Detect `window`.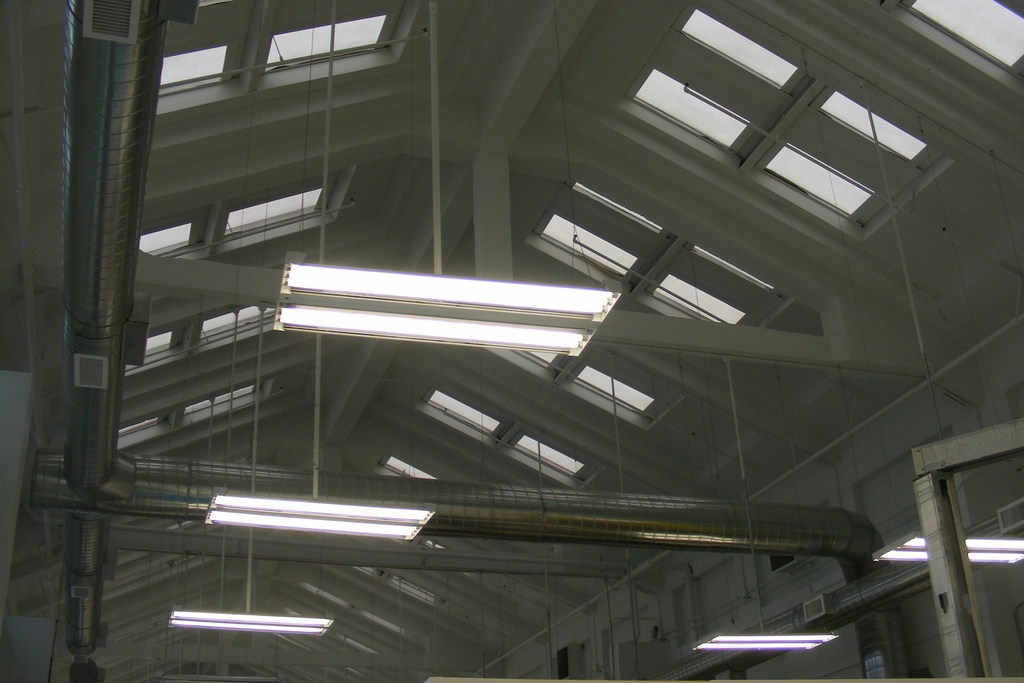
Detected at left=161, top=43, right=228, bottom=97.
